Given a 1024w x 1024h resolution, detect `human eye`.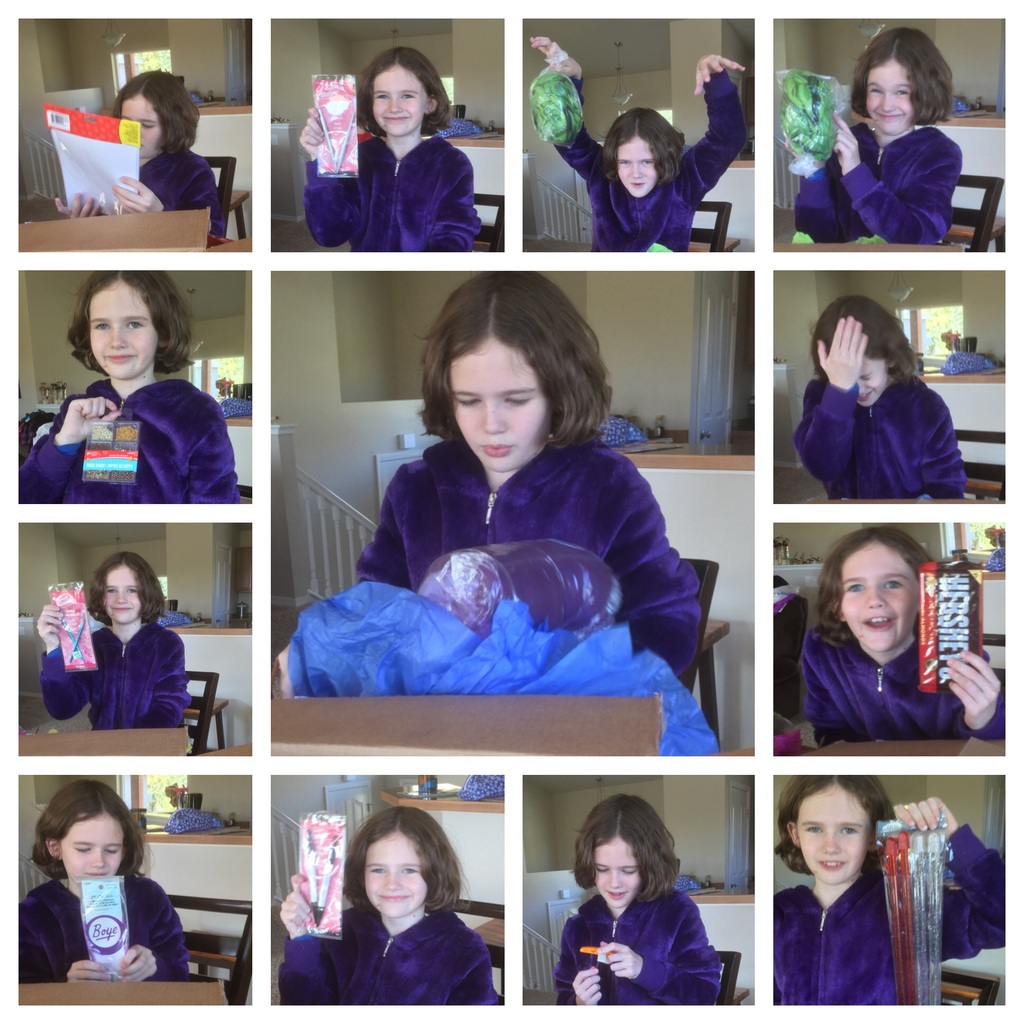
<box>639,160,653,165</box>.
